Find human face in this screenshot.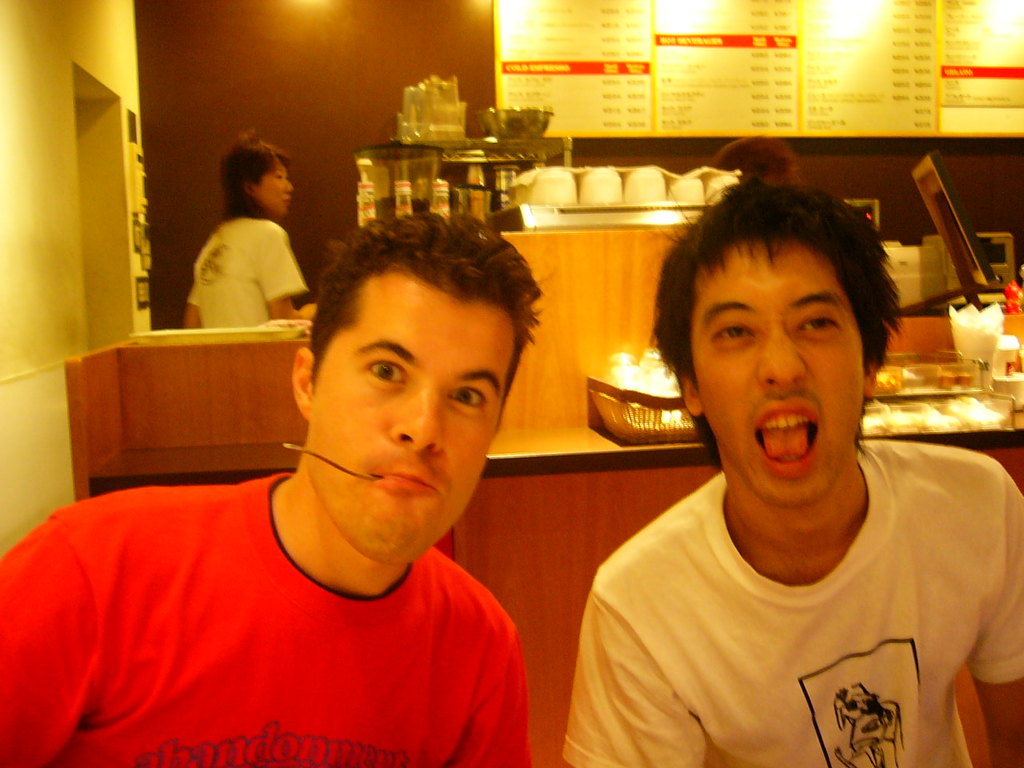
The bounding box for human face is (x1=311, y1=280, x2=517, y2=570).
